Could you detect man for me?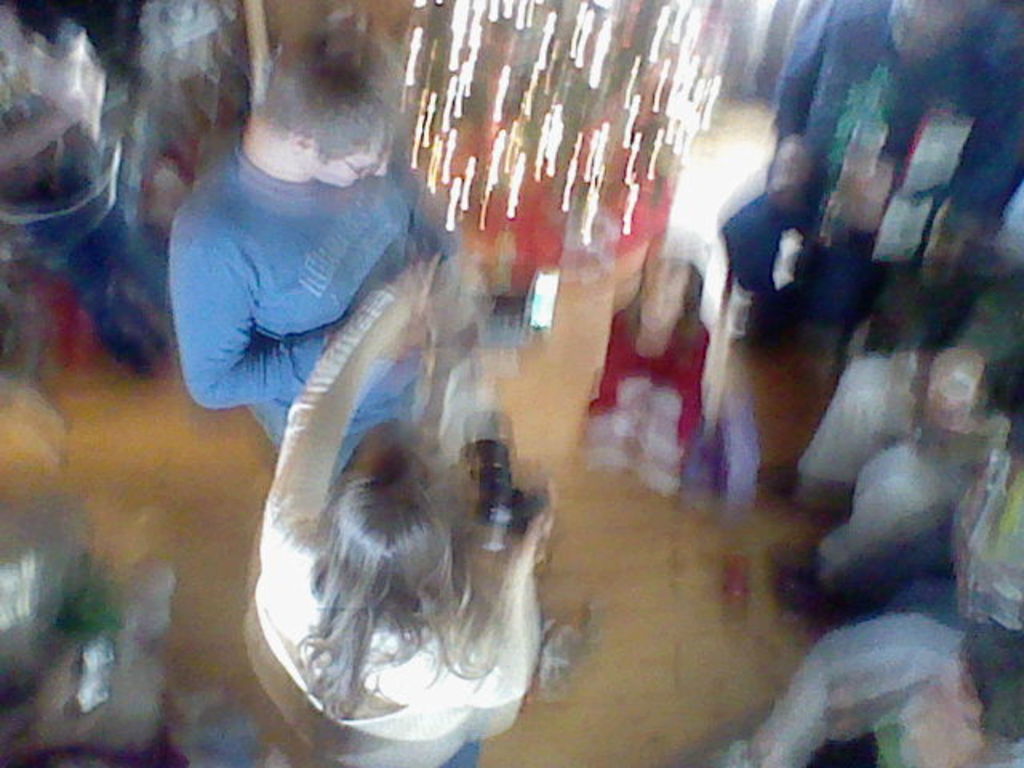
Detection result: Rect(712, 0, 1022, 354).
